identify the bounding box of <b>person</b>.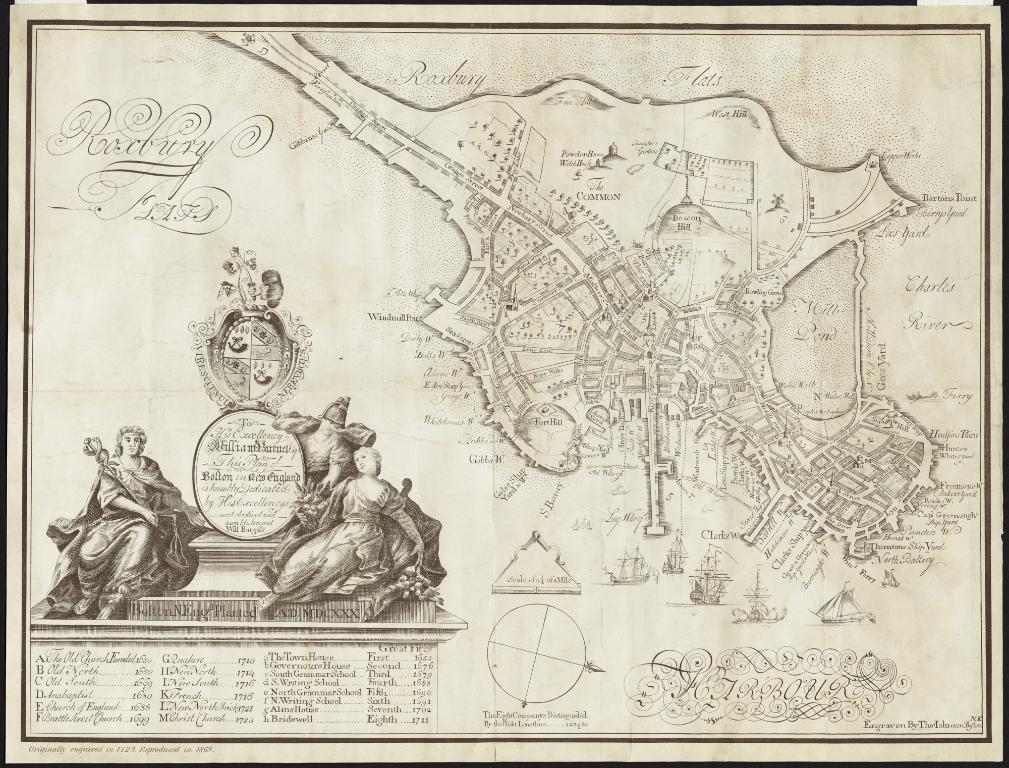
(x1=54, y1=408, x2=184, y2=635).
